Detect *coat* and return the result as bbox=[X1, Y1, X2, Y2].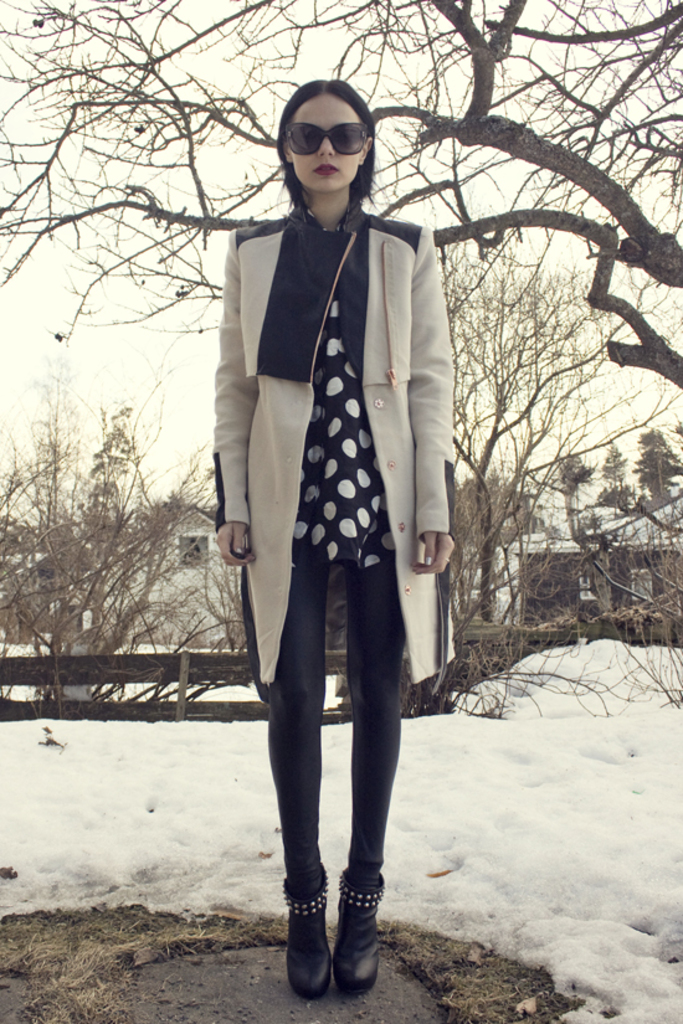
bbox=[206, 221, 450, 688].
